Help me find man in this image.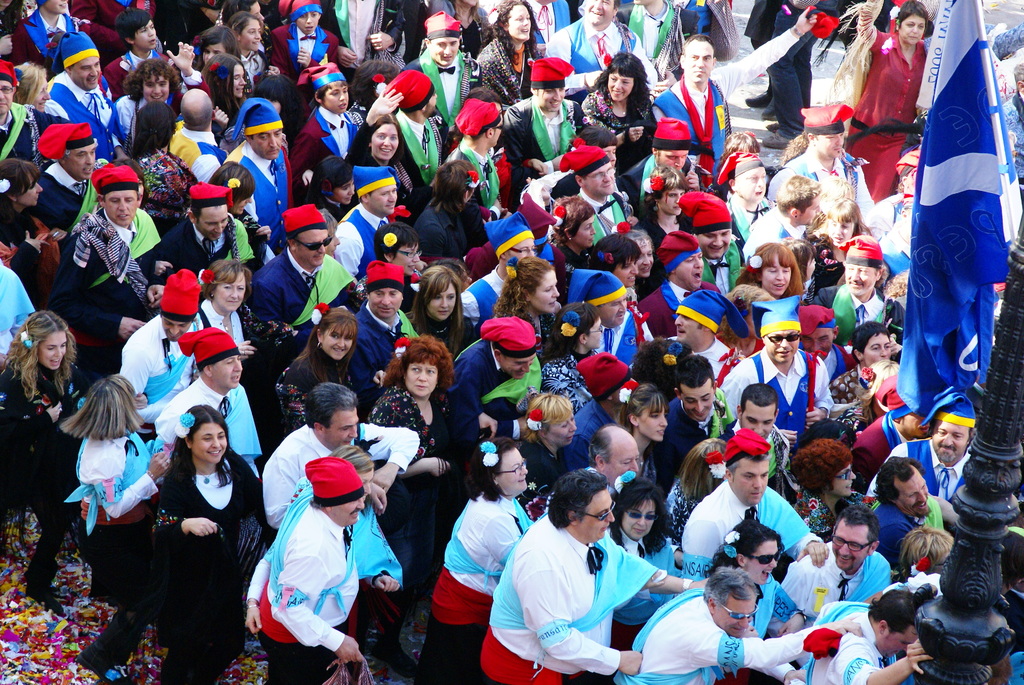
Found it: x1=646, y1=234, x2=721, y2=341.
